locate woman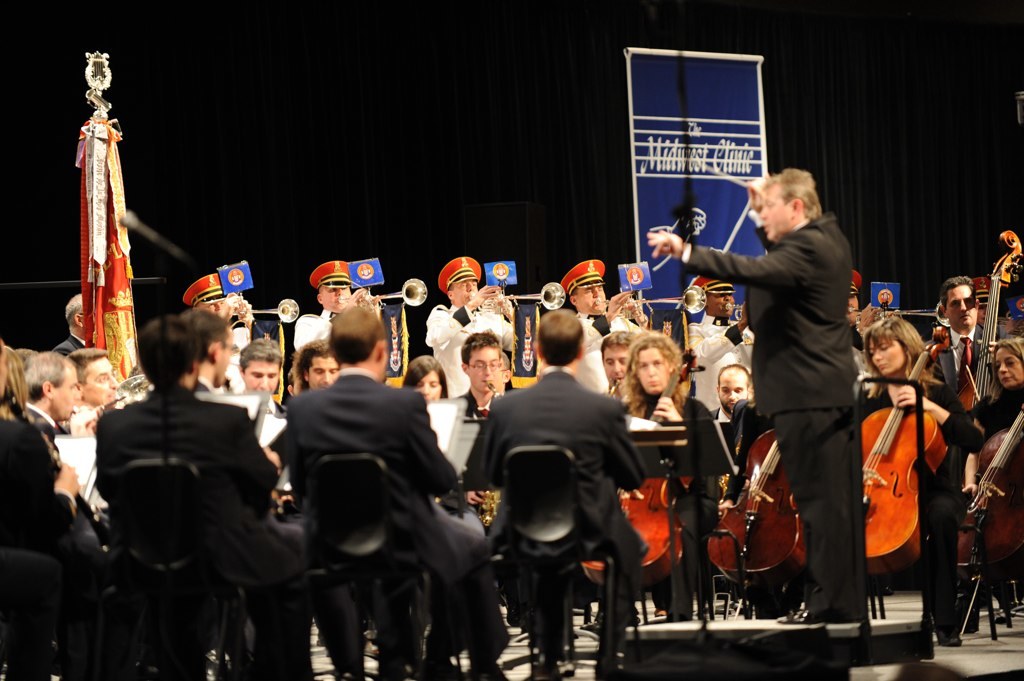
bbox(864, 316, 981, 649)
